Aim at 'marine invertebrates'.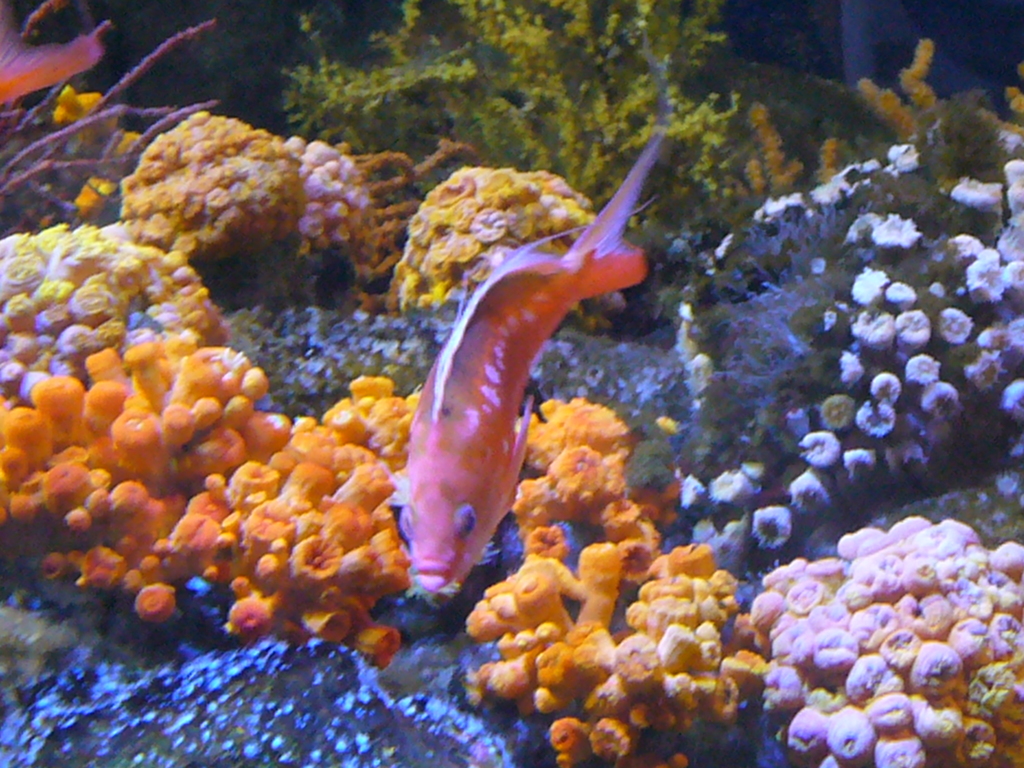
Aimed at 277,132,374,296.
